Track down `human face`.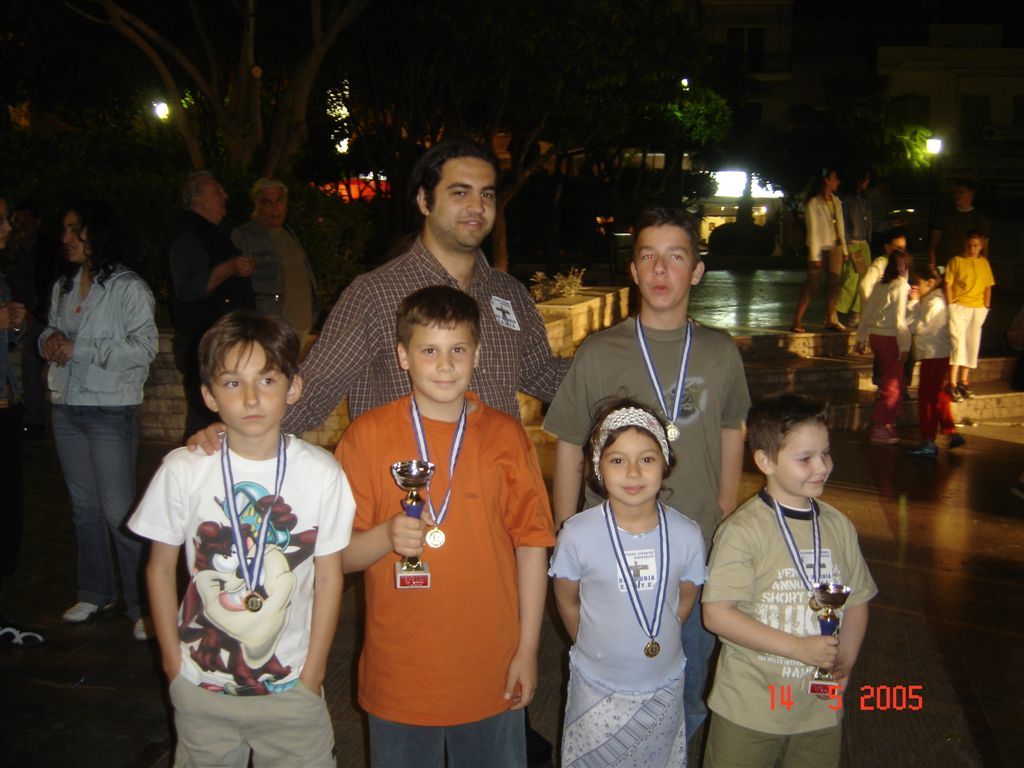
Tracked to (left=434, top=151, right=500, bottom=248).
